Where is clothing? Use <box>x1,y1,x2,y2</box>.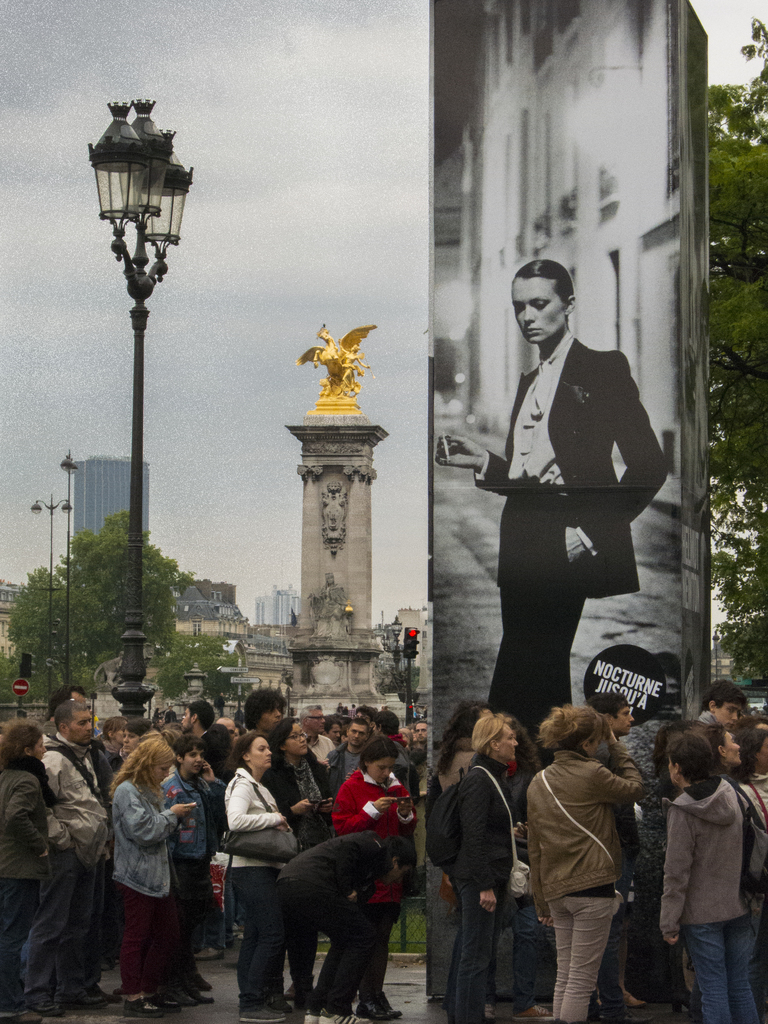
<box>745,777,767,822</box>.
